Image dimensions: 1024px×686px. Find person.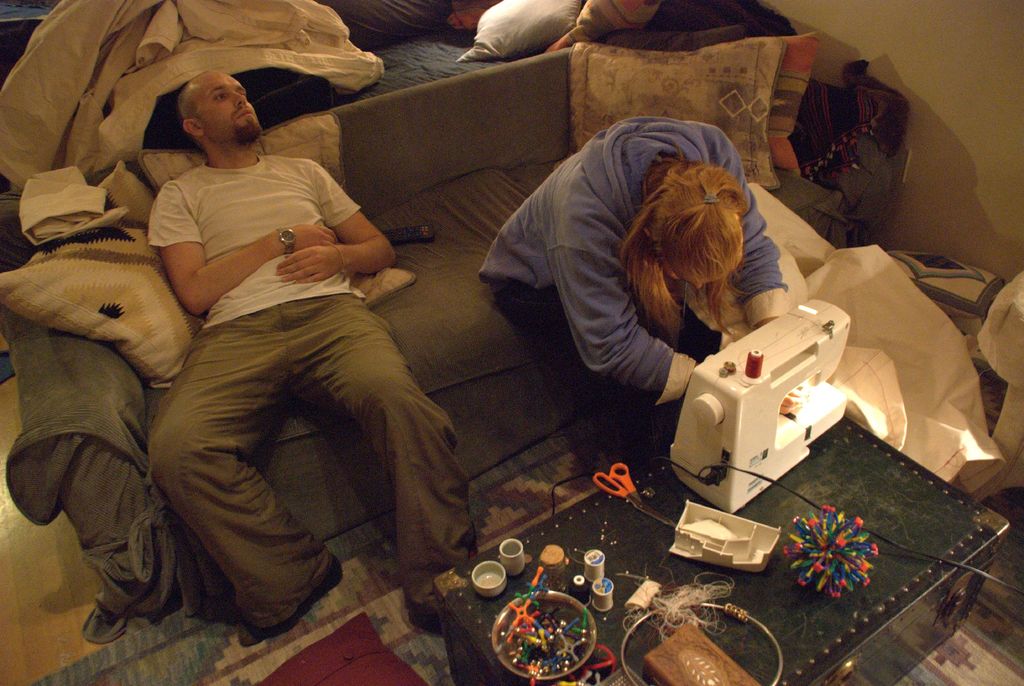
box=[147, 61, 485, 636].
